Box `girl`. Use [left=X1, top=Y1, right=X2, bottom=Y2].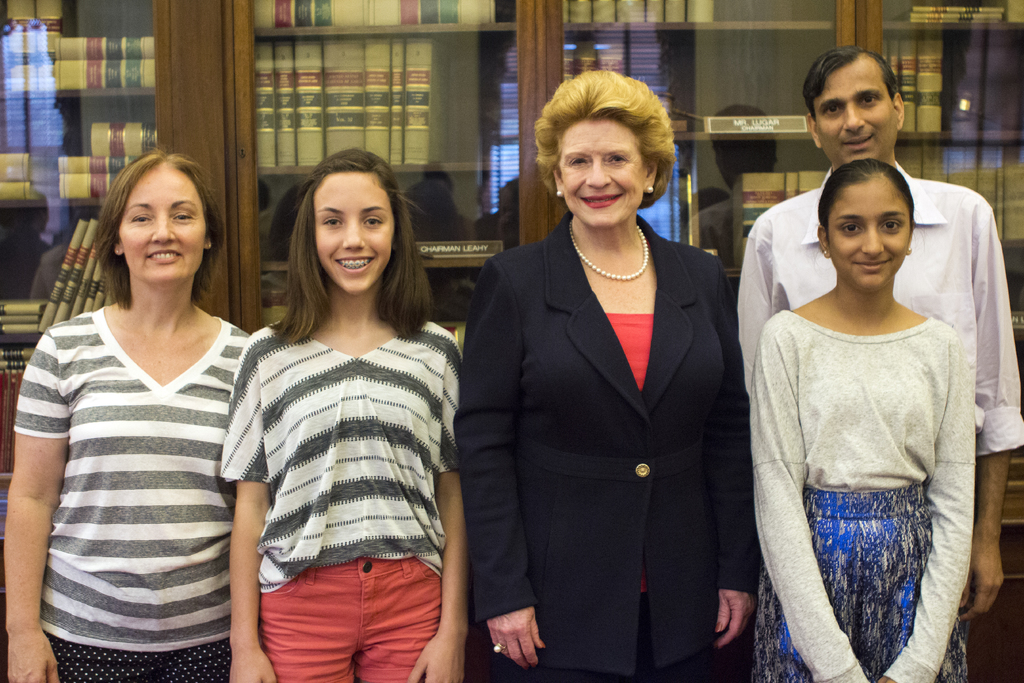
[left=749, top=155, right=970, bottom=678].
